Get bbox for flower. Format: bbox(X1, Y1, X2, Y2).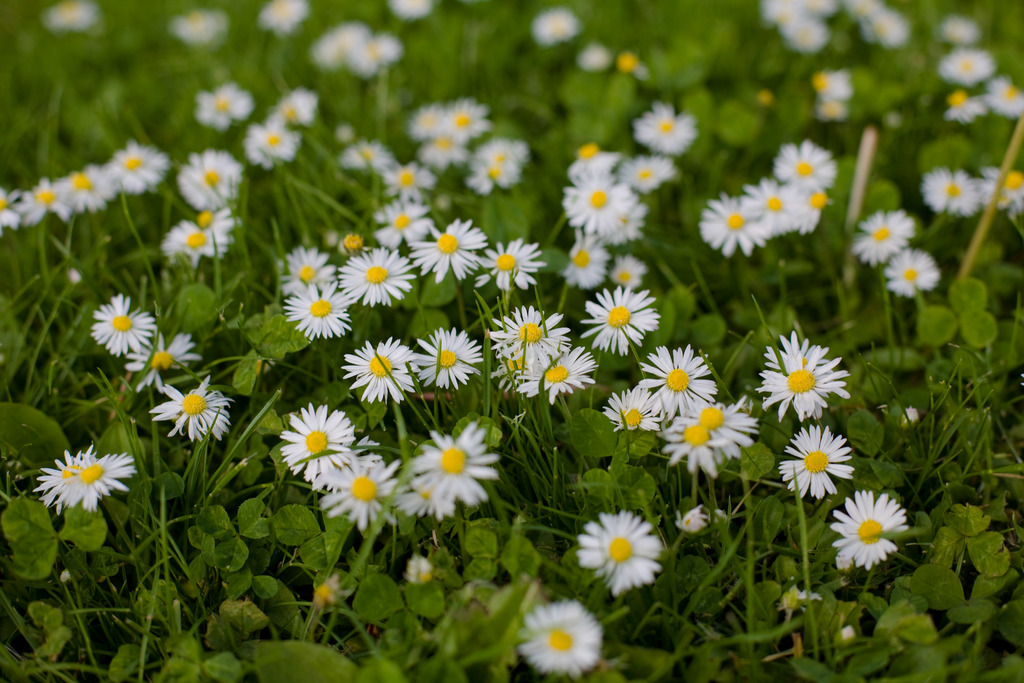
bbox(831, 493, 906, 572).
